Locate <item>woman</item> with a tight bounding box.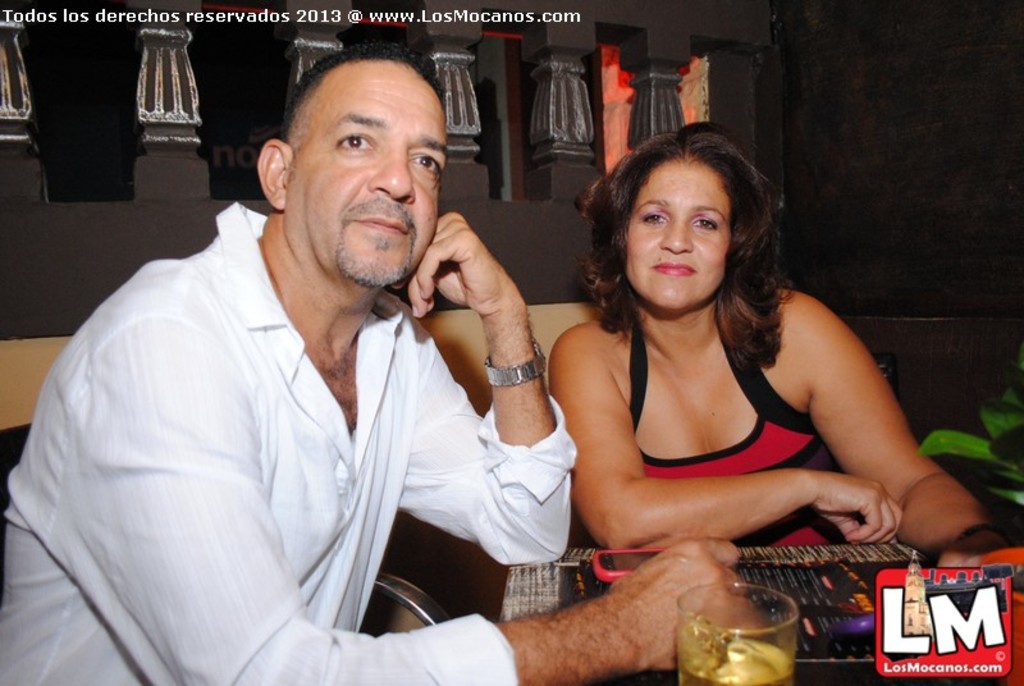
region(515, 113, 961, 605).
